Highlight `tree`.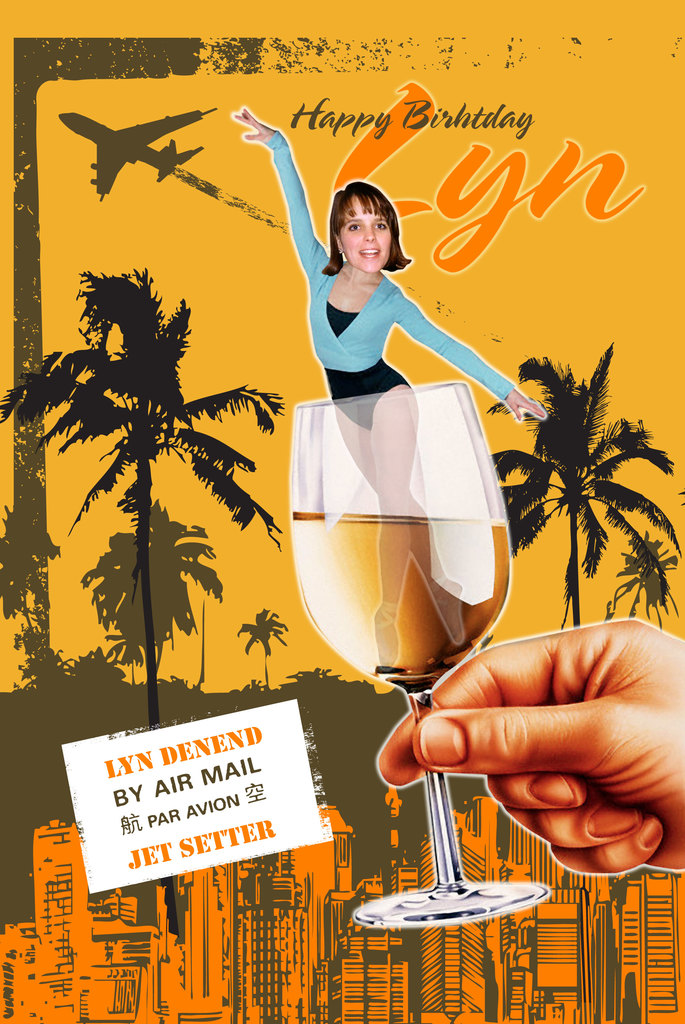
Highlighted region: <bbox>596, 541, 681, 617</bbox>.
